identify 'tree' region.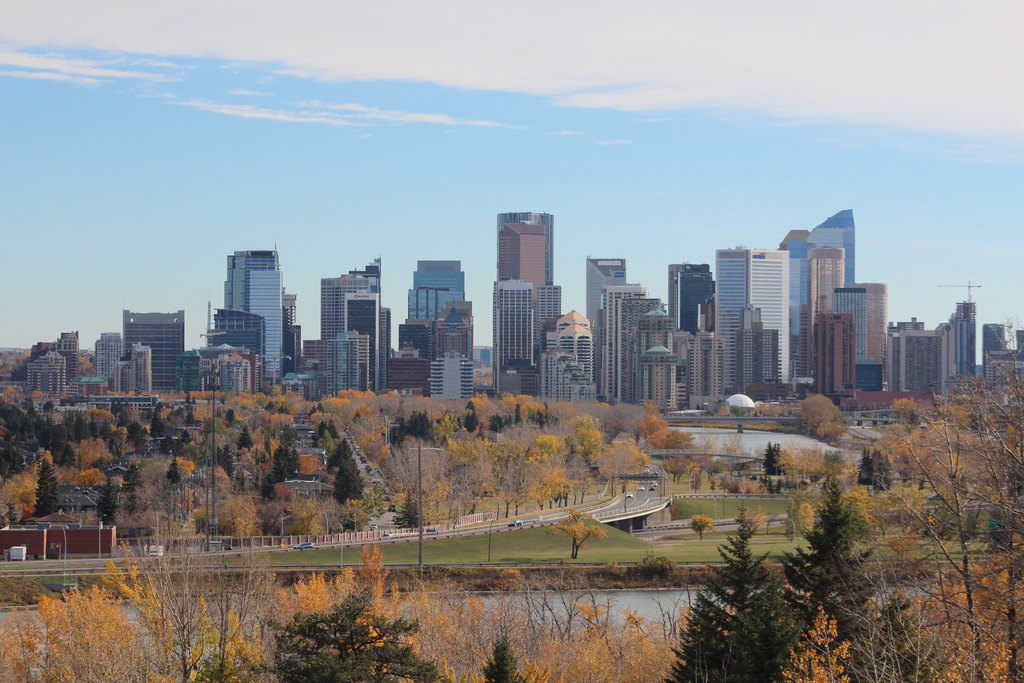
Region: [688,514,716,541].
